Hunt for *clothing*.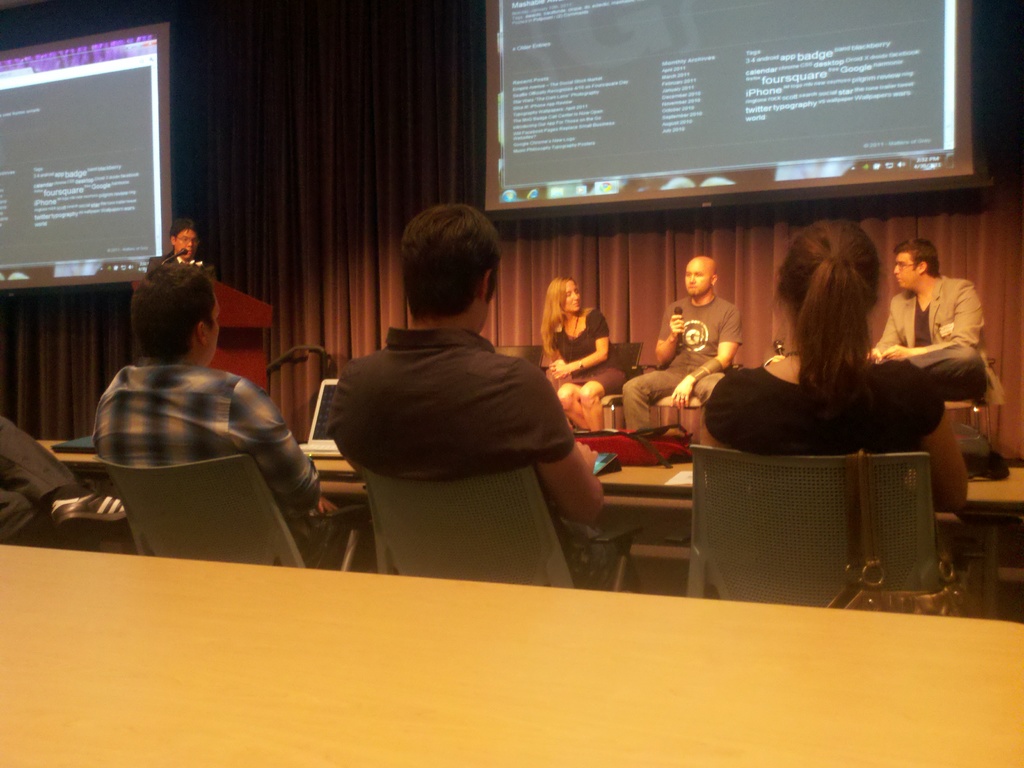
Hunted down at <region>548, 305, 632, 394</region>.
